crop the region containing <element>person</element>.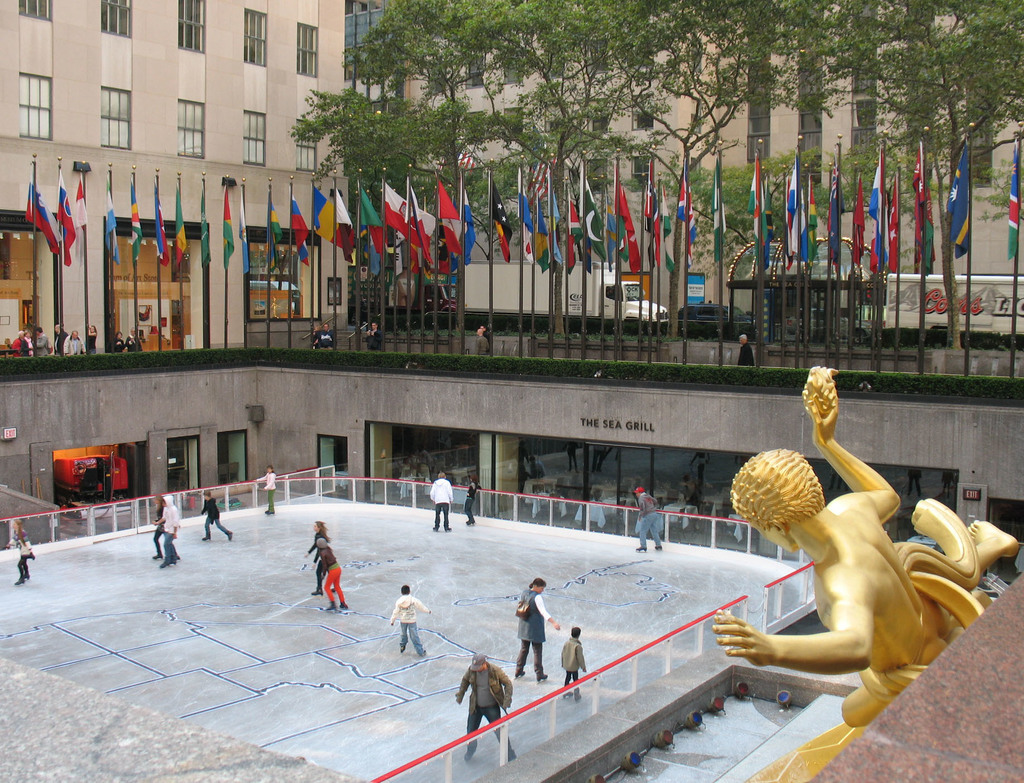
Crop region: <bbox>256, 465, 279, 518</bbox>.
